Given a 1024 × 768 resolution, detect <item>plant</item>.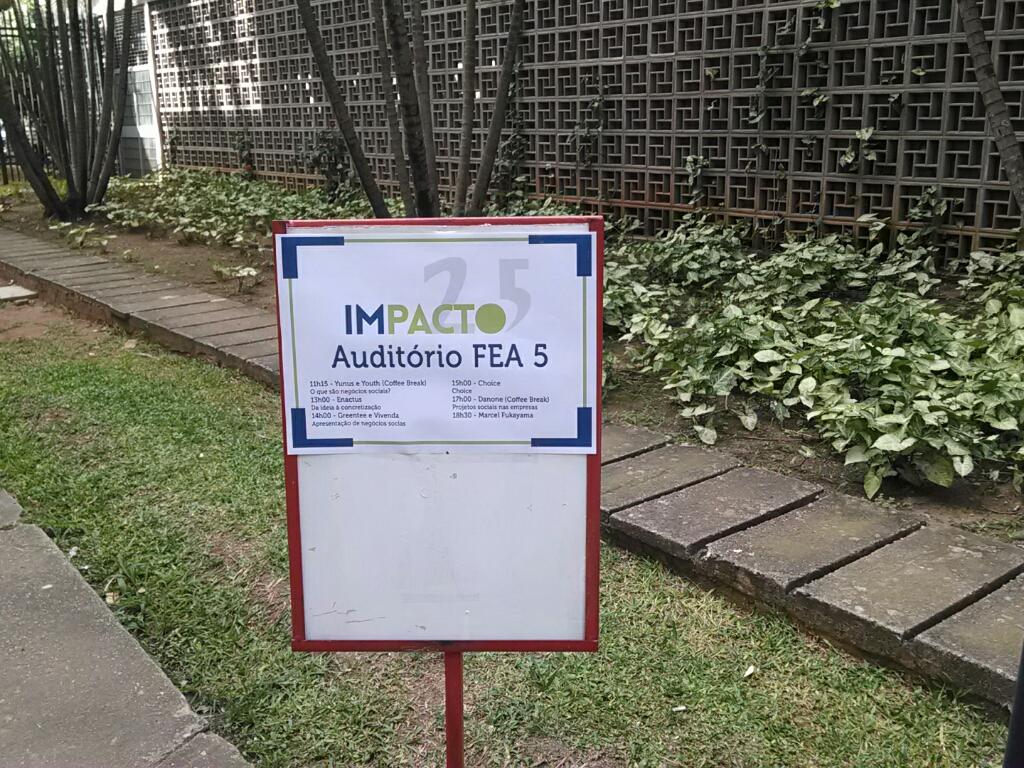
494, 130, 525, 194.
